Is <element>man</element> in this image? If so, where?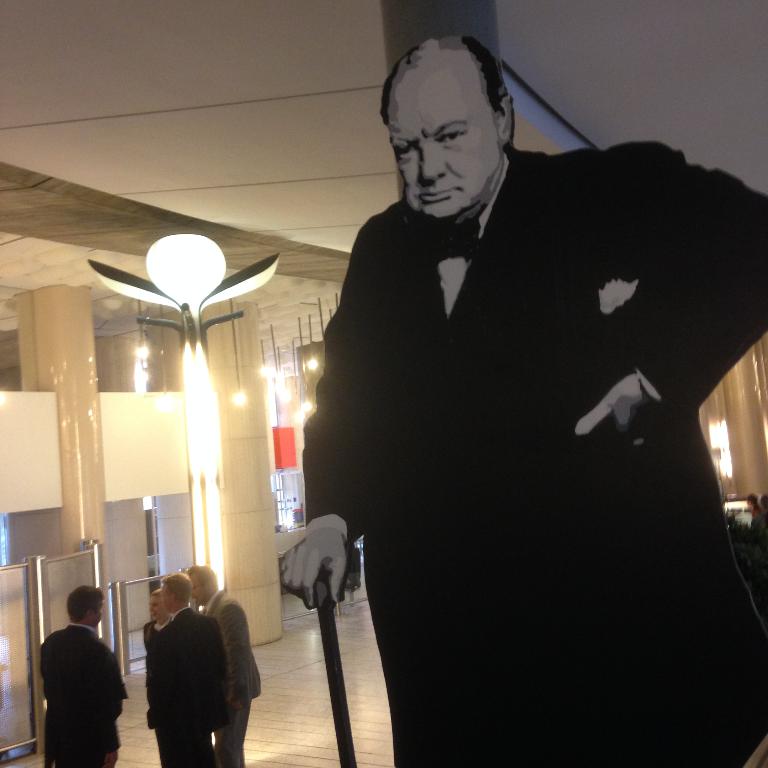
Yes, at <region>275, 34, 767, 767</region>.
